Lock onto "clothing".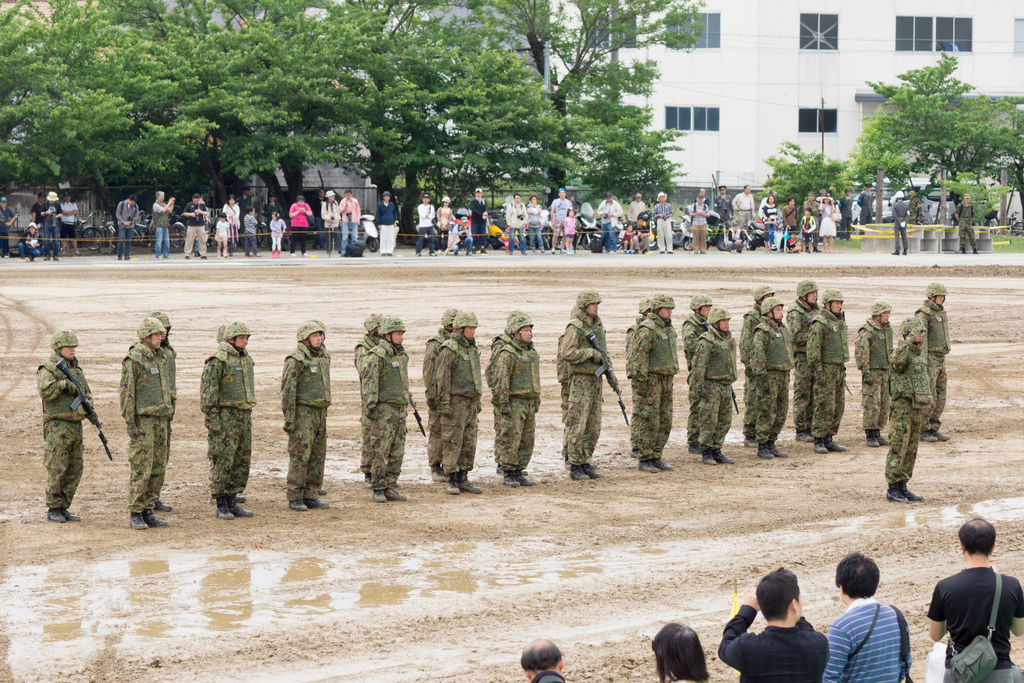
Locked: left=717, top=604, right=832, bottom=682.
